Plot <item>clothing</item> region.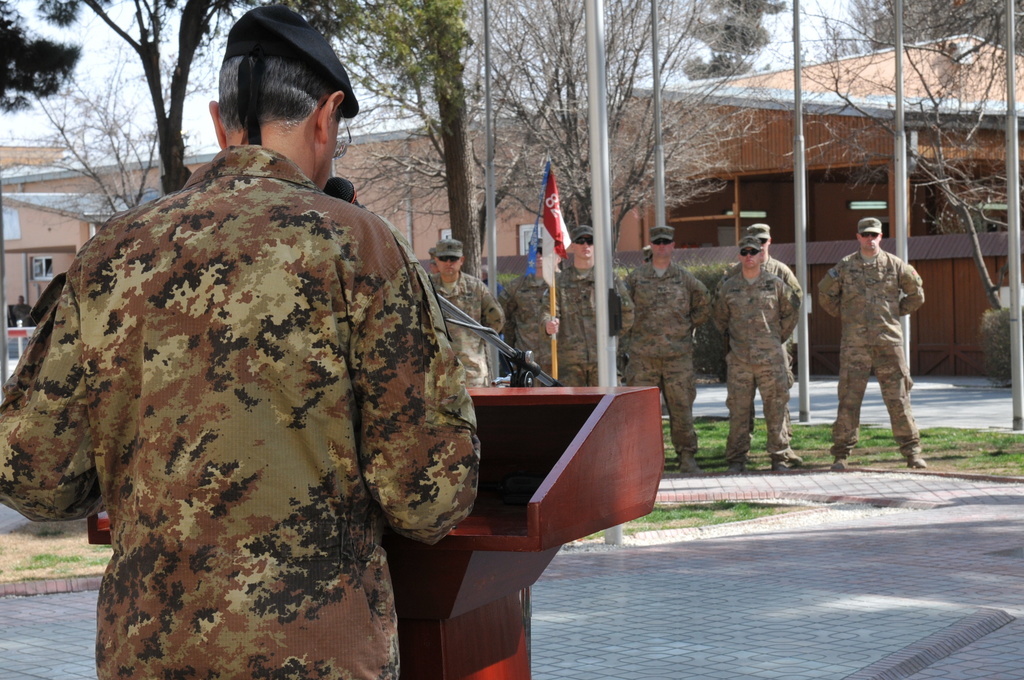
Plotted at x1=496 y1=272 x2=559 y2=387.
